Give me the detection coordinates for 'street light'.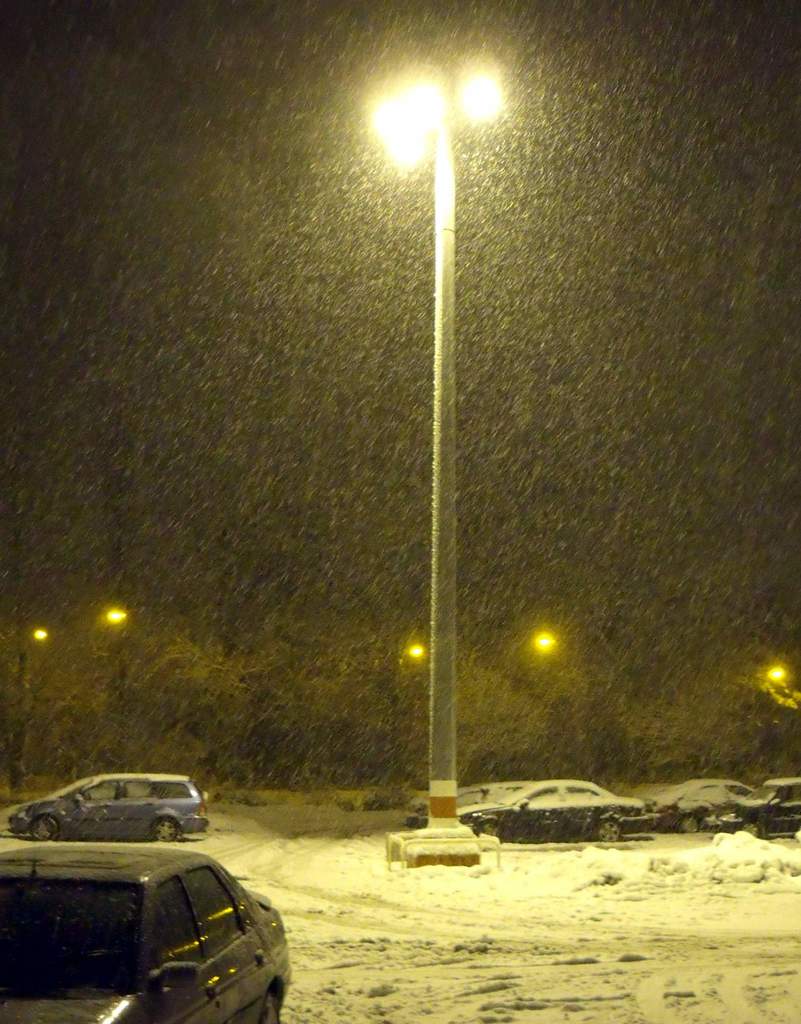
x1=368 y1=58 x2=510 y2=829.
